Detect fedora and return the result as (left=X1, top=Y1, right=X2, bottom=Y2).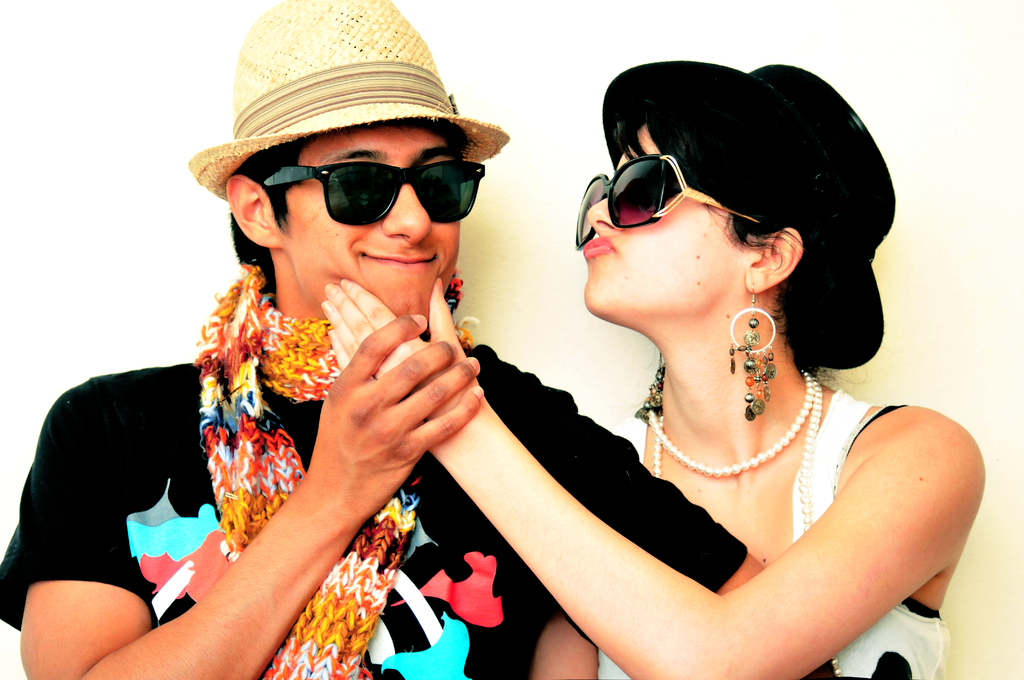
(left=188, top=0, right=510, bottom=200).
